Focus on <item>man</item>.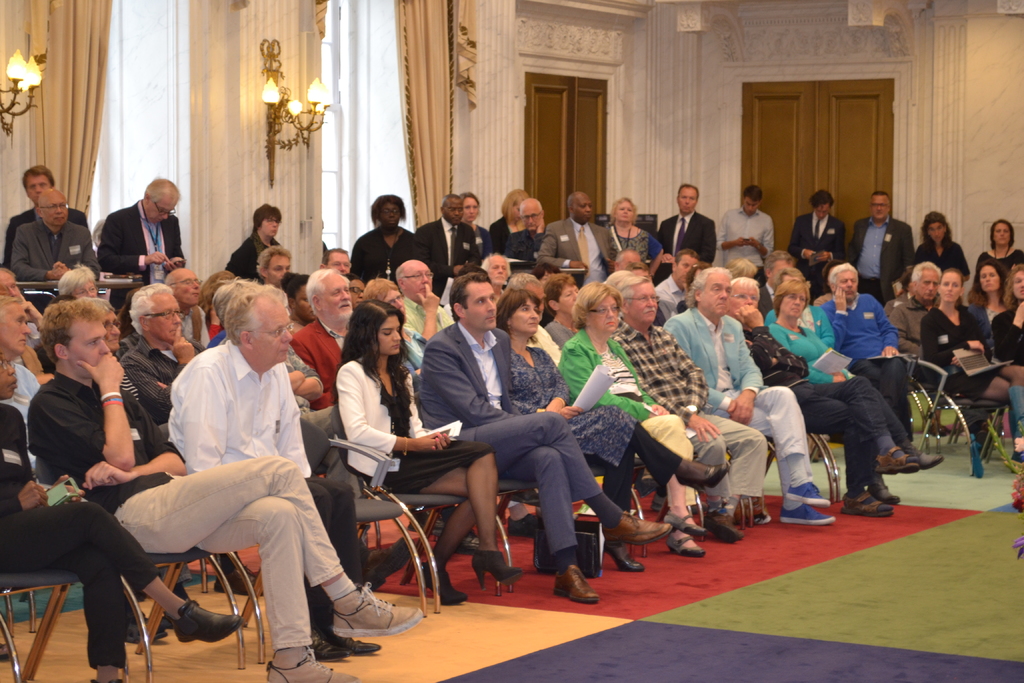
Focused at crop(887, 258, 950, 368).
